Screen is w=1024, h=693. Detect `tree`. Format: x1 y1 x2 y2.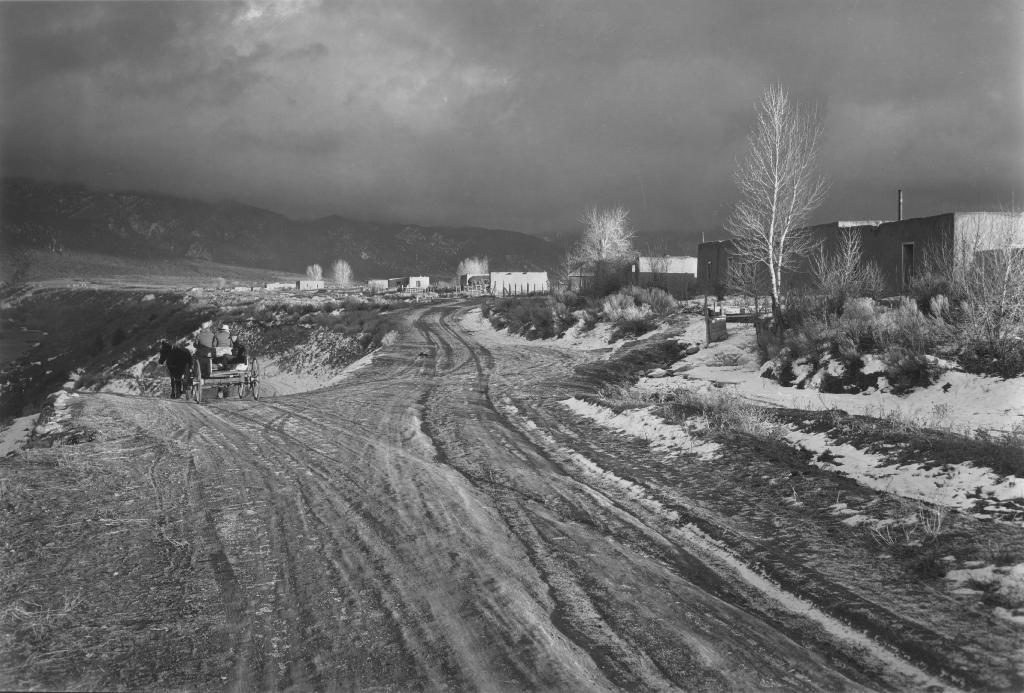
733 71 856 330.
